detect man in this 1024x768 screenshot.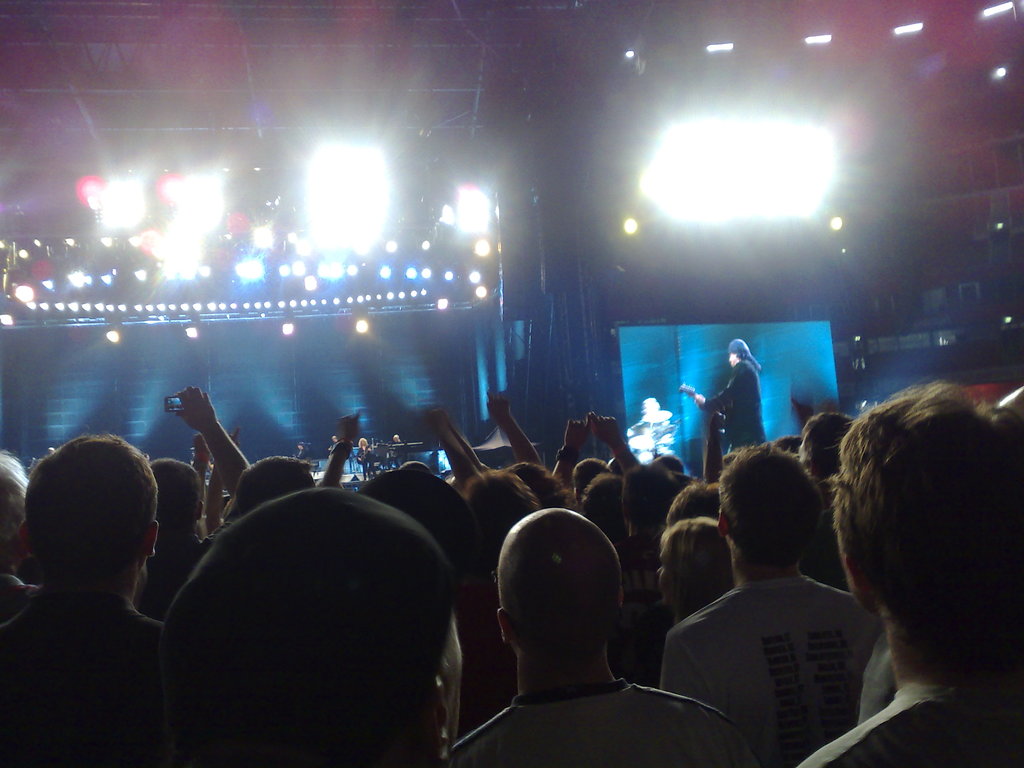
Detection: <box>0,428,184,762</box>.
